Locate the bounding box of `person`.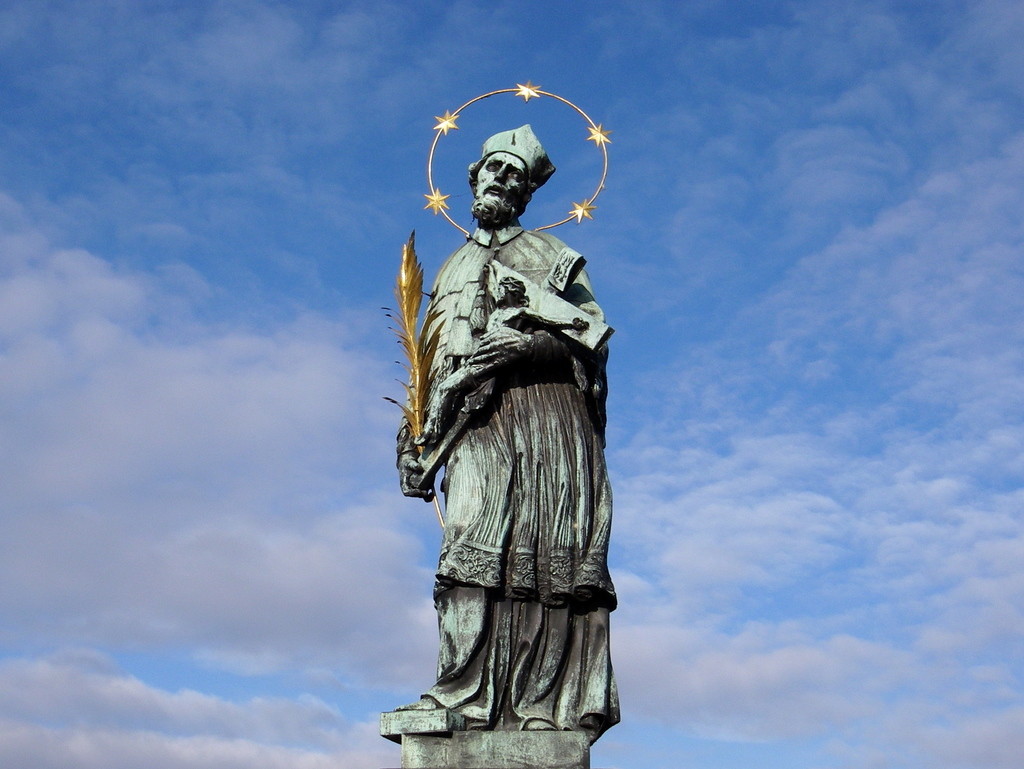
Bounding box: rect(394, 126, 625, 746).
